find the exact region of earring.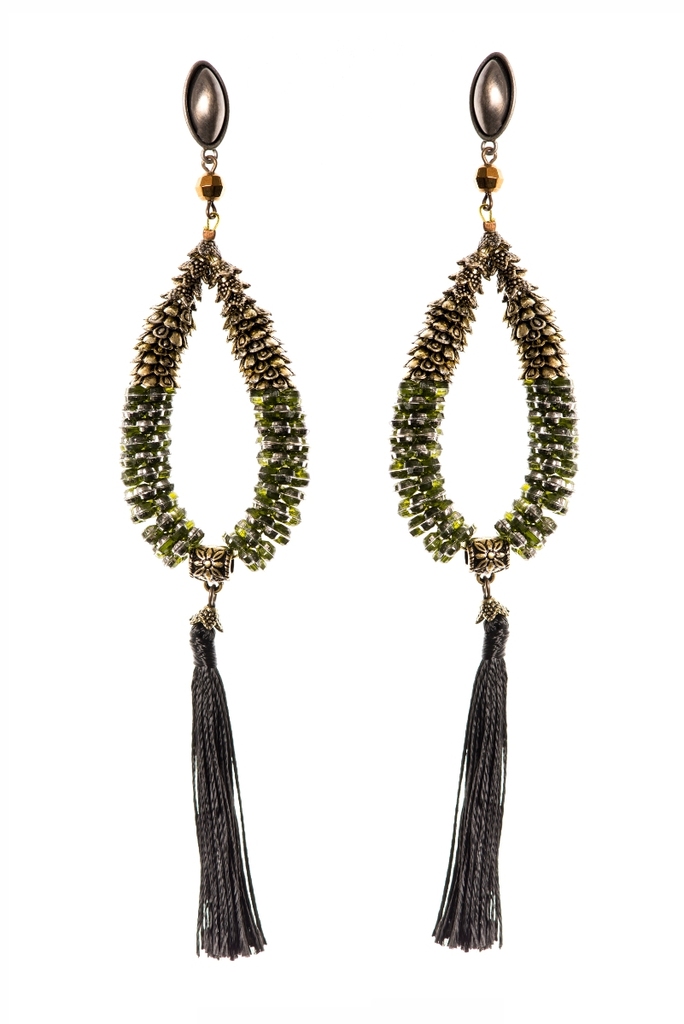
Exact region: bbox=(383, 45, 588, 954).
